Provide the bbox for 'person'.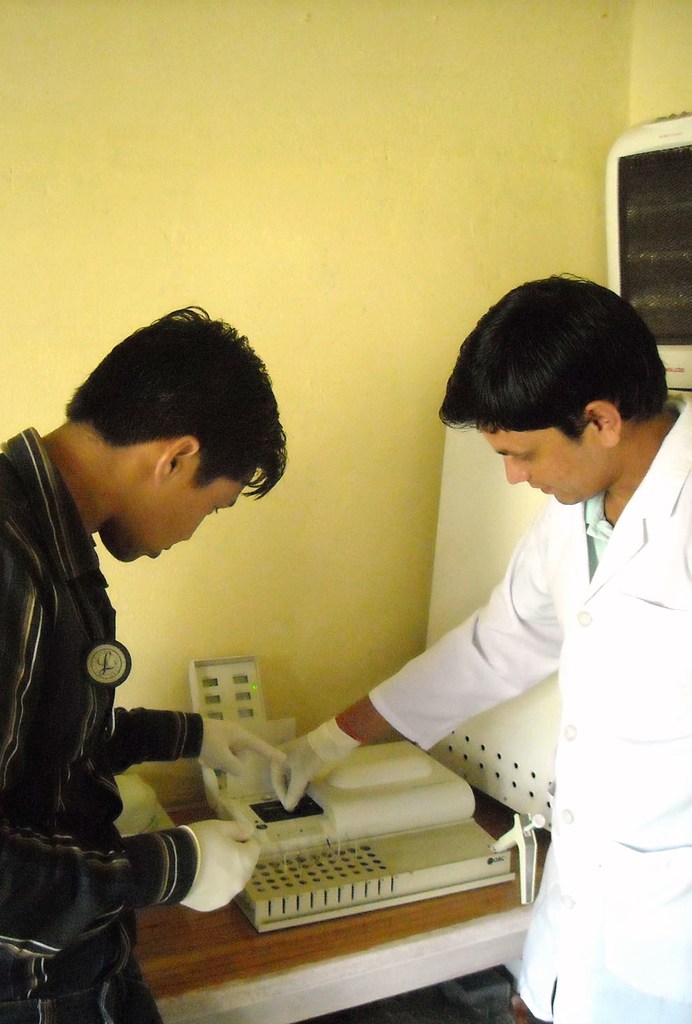
l=7, t=334, r=291, b=976.
